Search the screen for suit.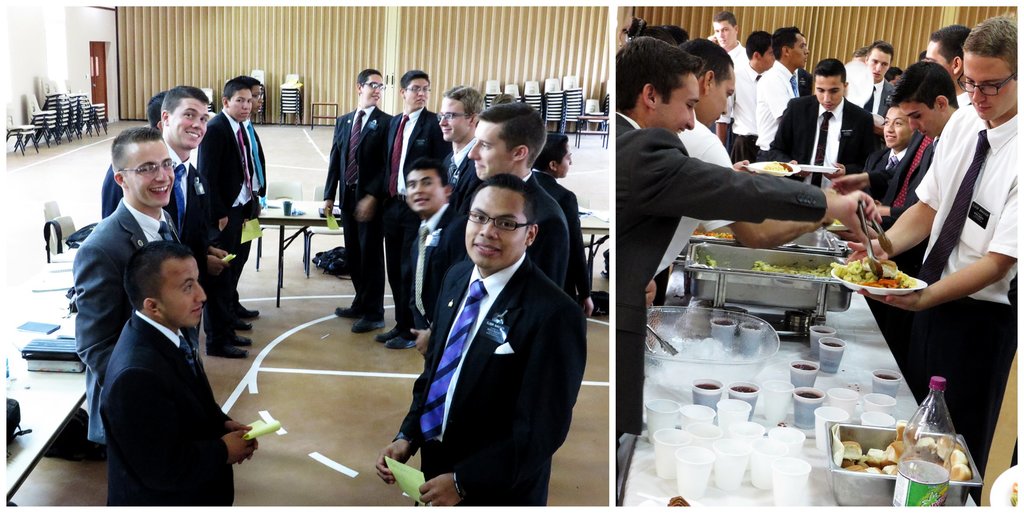
Found at <region>326, 75, 406, 324</region>.
